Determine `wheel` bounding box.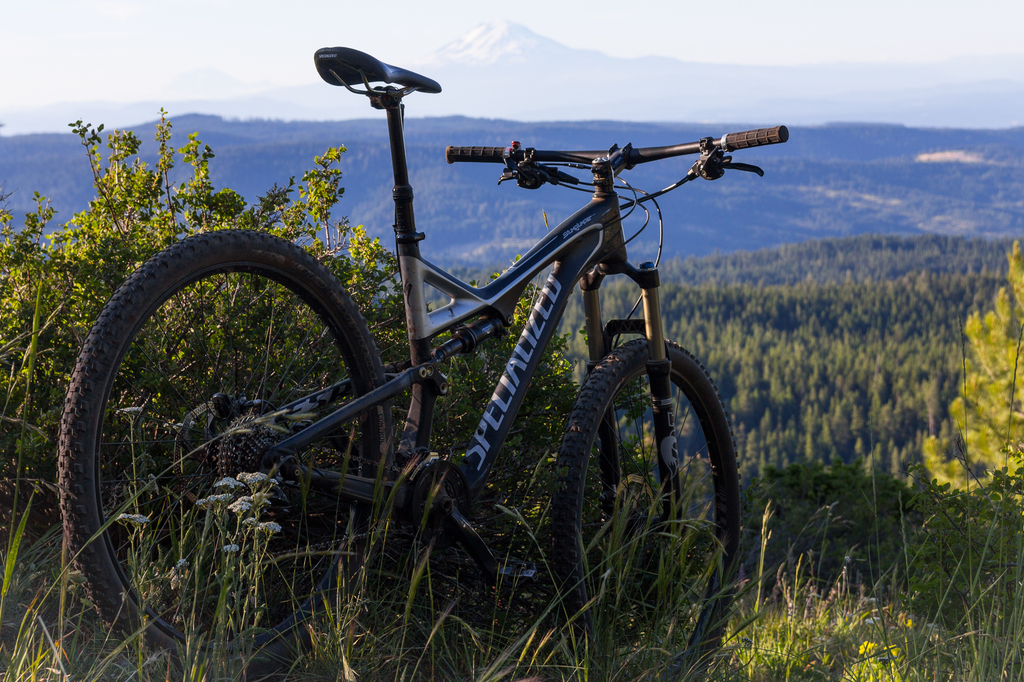
Determined: bbox(550, 342, 741, 681).
